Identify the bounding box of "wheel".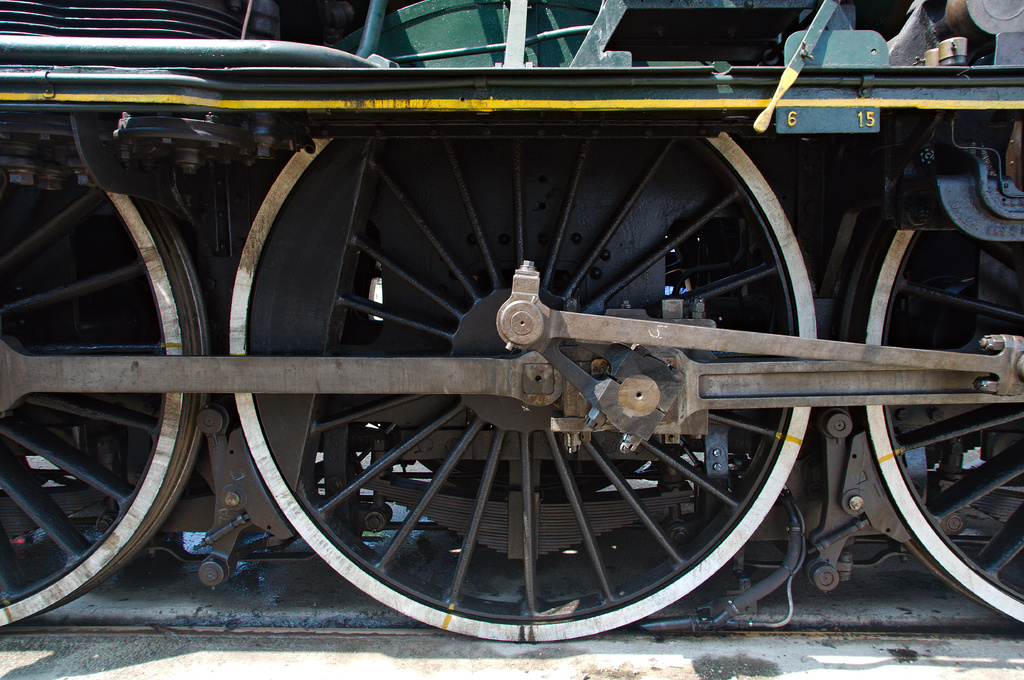
[x1=829, y1=206, x2=1023, y2=635].
